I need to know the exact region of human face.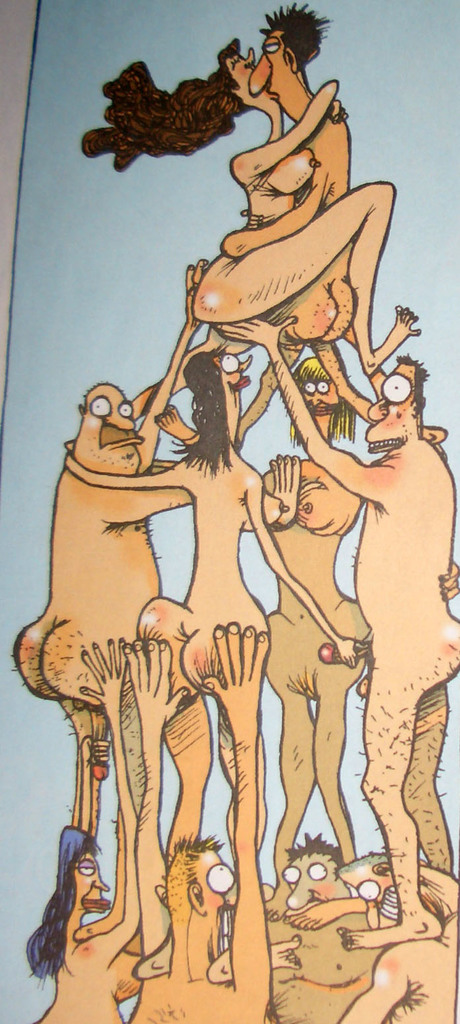
Region: x1=200 y1=853 x2=232 y2=909.
